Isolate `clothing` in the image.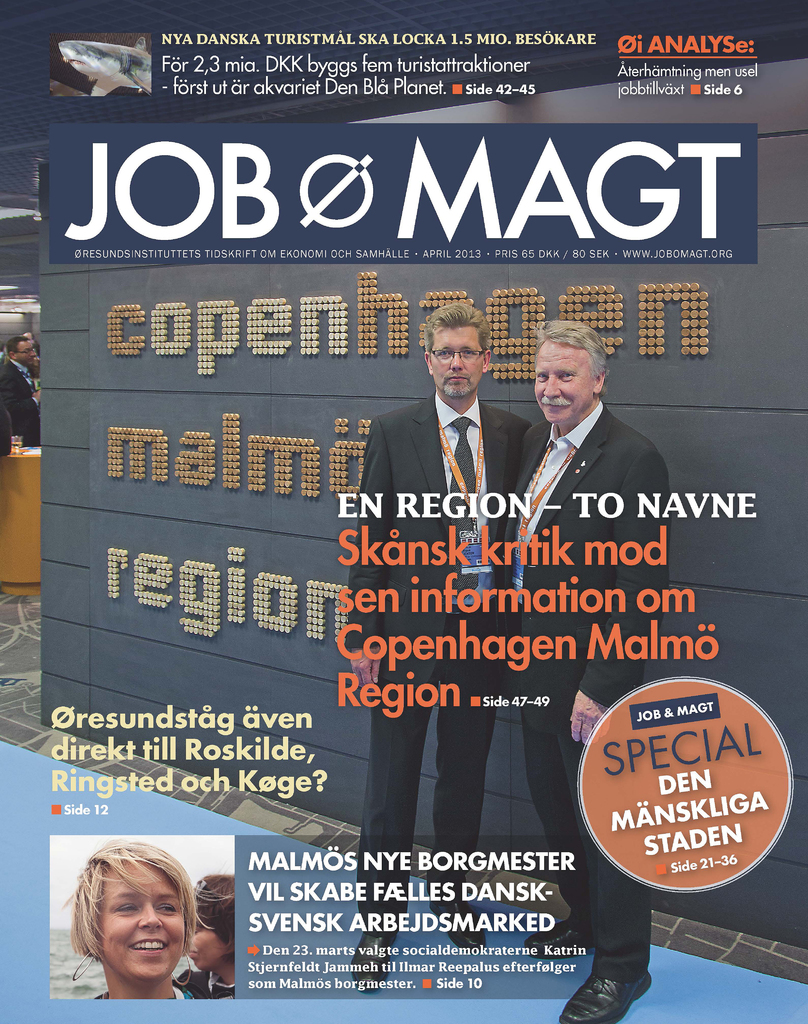
Isolated region: 6/355/43/456.
